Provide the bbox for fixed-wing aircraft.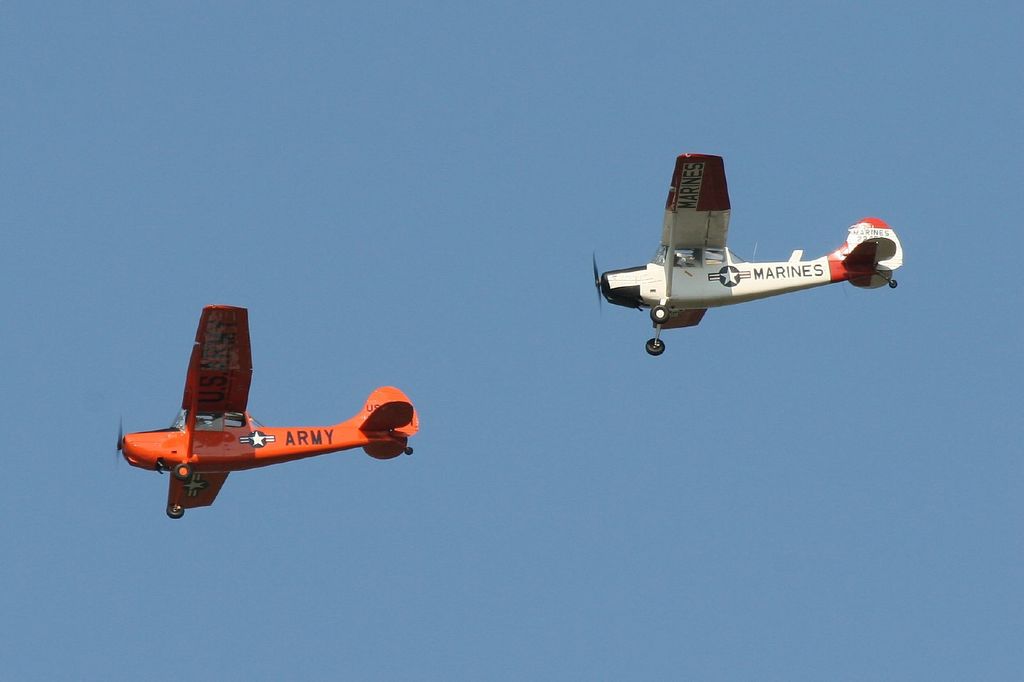
bbox(595, 151, 904, 356).
